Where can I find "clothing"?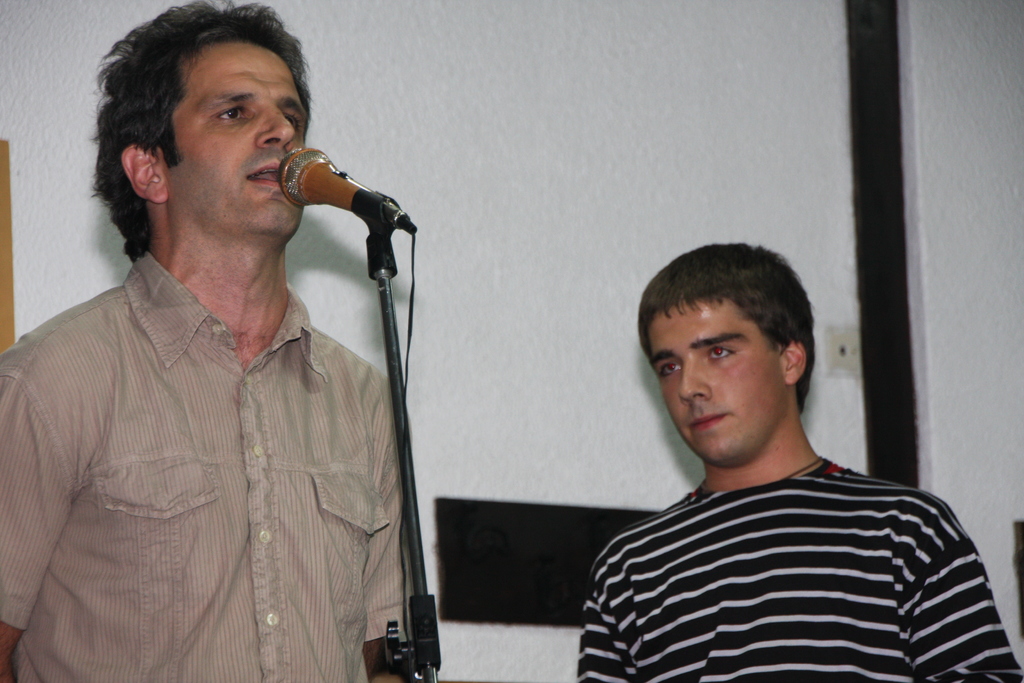
You can find it at (left=552, top=390, right=996, bottom=681).
